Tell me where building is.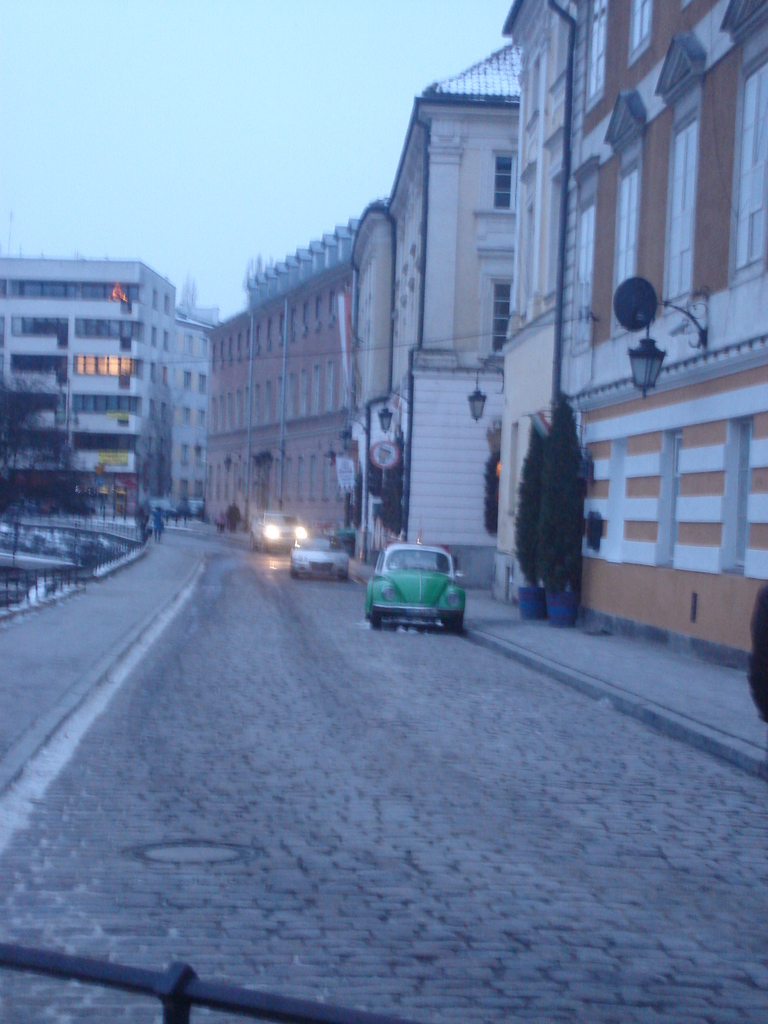
building is at (511,0,764,660).
